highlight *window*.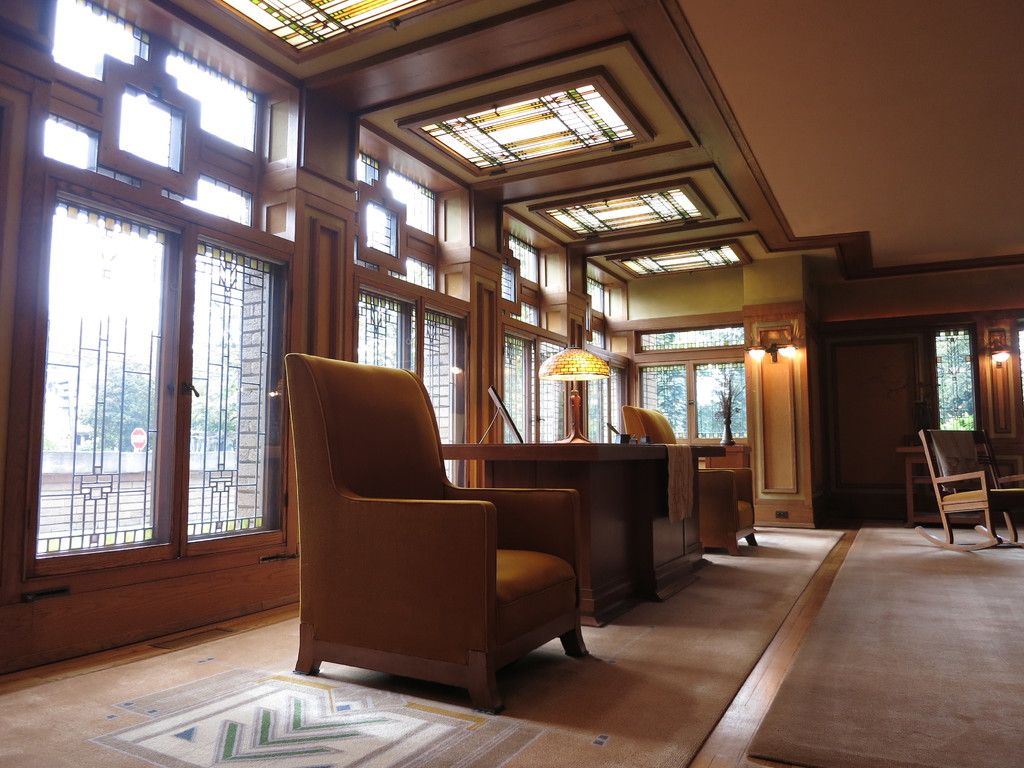
Highlighted region: {"x1": 504, "y1": 323, "x2": 568, "y2": 444}.
